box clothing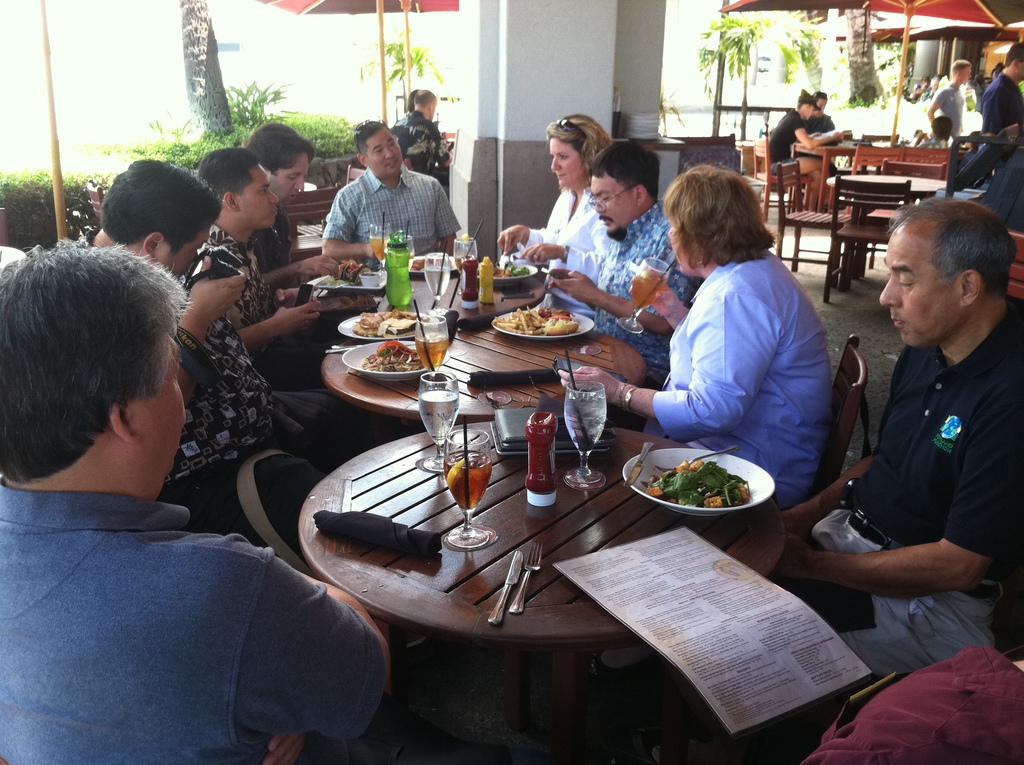
BBox(186, 210, 331, 398)
